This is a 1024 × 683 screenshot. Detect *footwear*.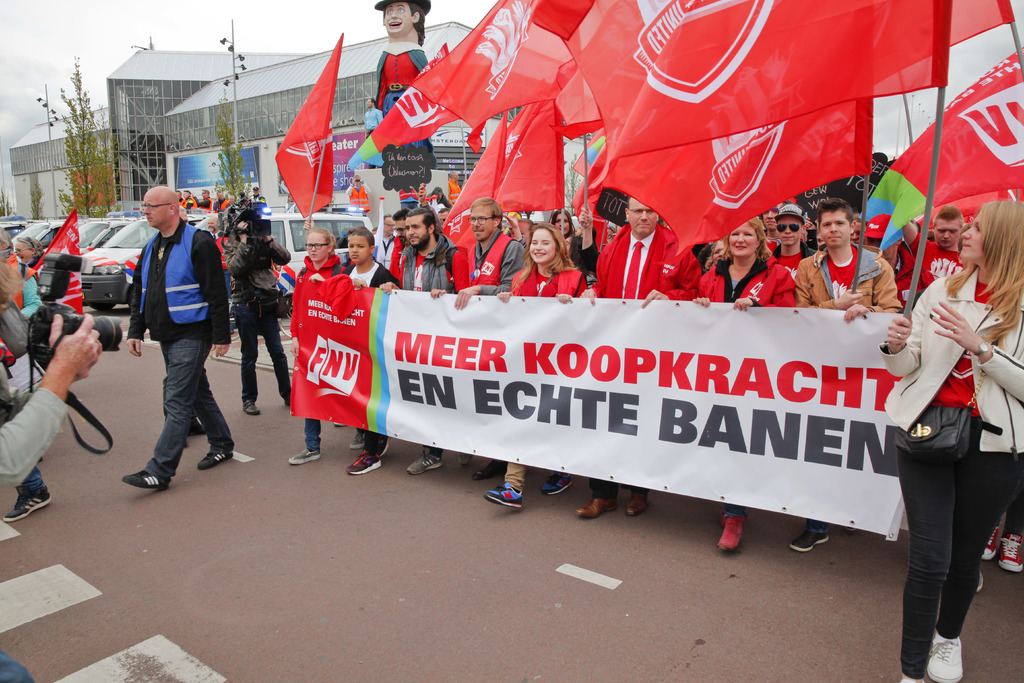
BBox(240, 391, 255, 416).
